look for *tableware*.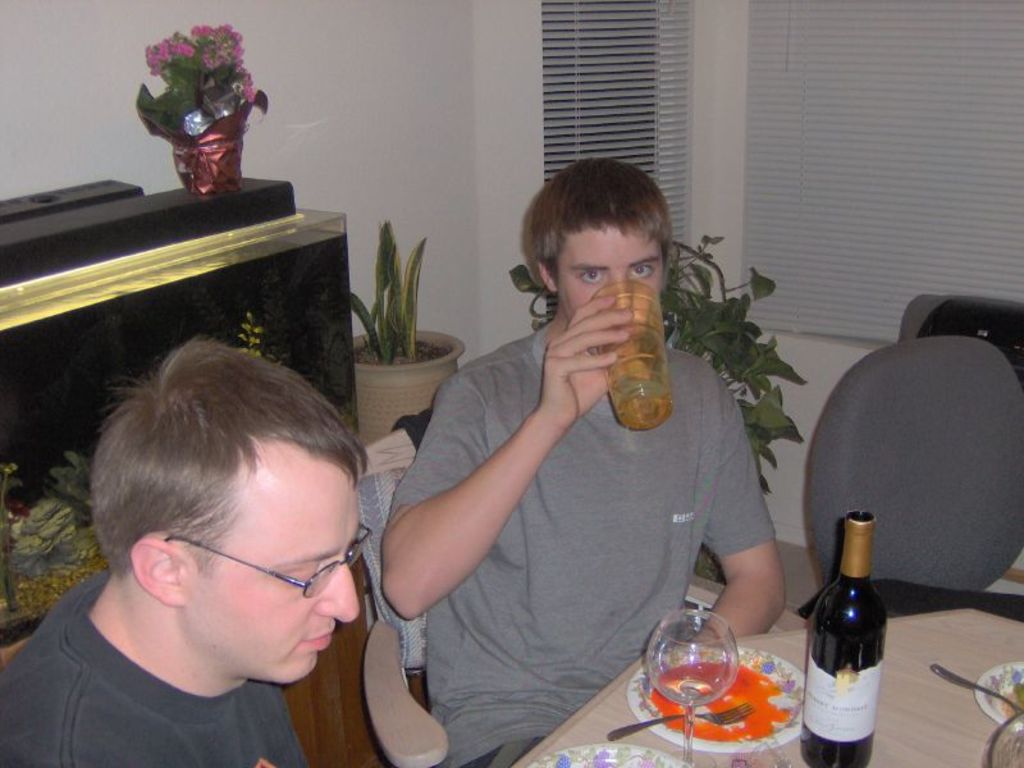
Found: 641, 609, 737, 767.
